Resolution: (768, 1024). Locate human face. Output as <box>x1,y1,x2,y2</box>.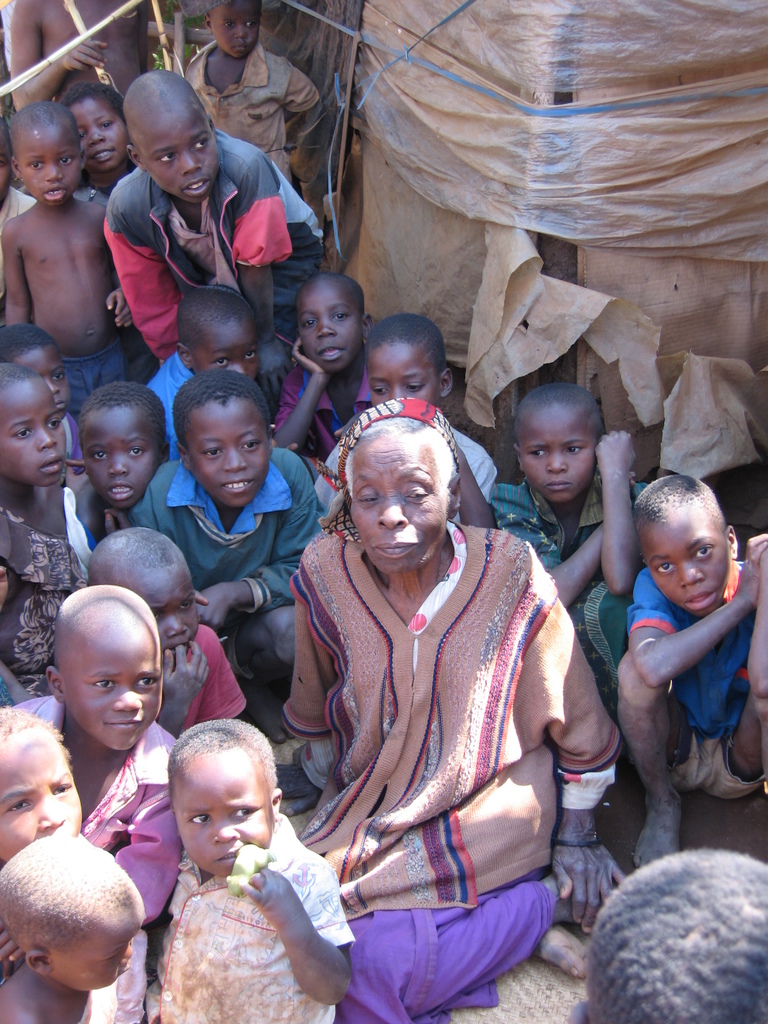
<box>637,512,728,615</box>.
